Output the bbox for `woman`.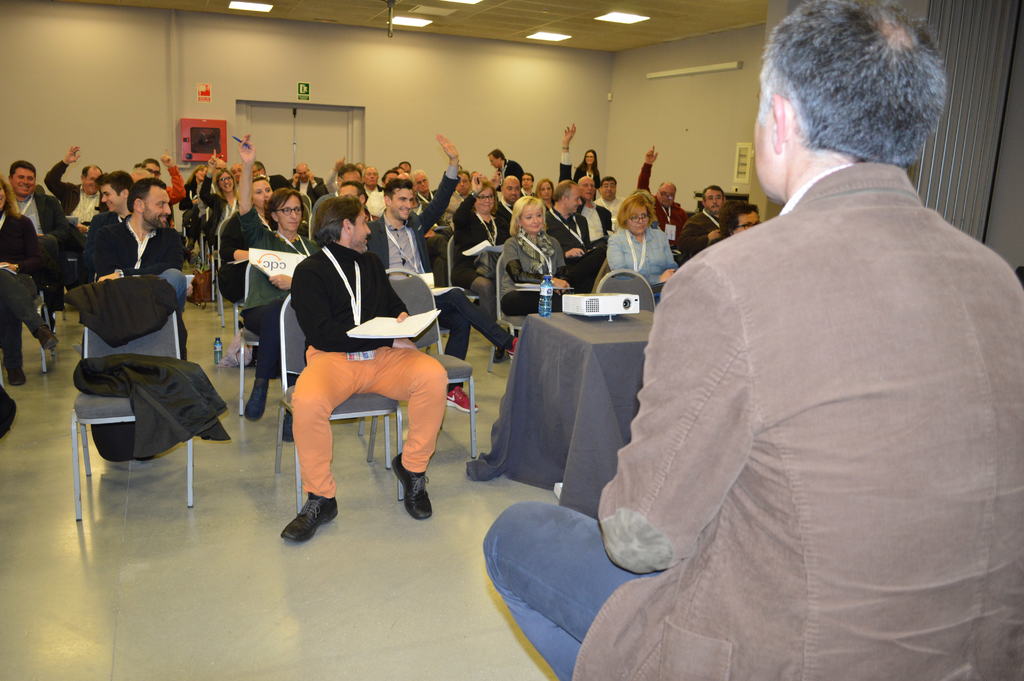
x1=565, y1=119, x2=613, y2=175.
